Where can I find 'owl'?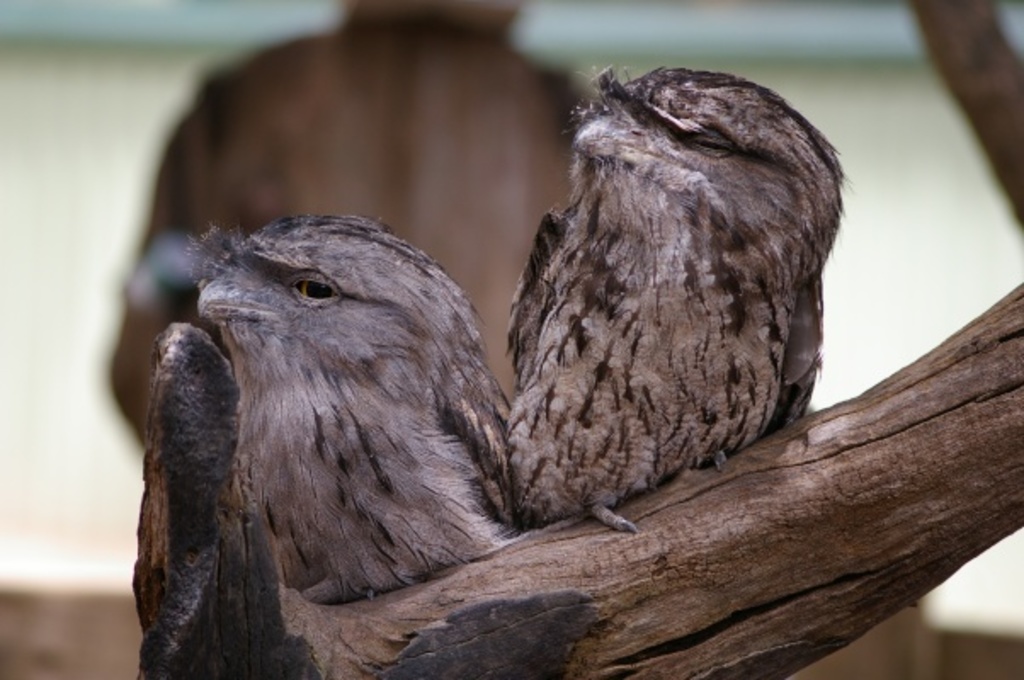
You can find it at bbox(191, 212, 524, 619).
